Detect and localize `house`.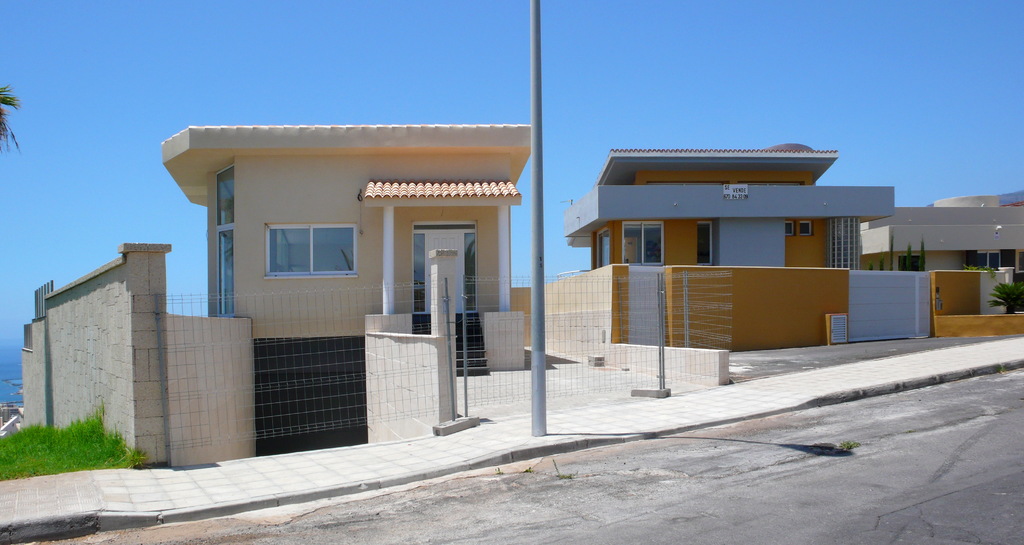
Localized at <box>859,187,1023,271</box>.
